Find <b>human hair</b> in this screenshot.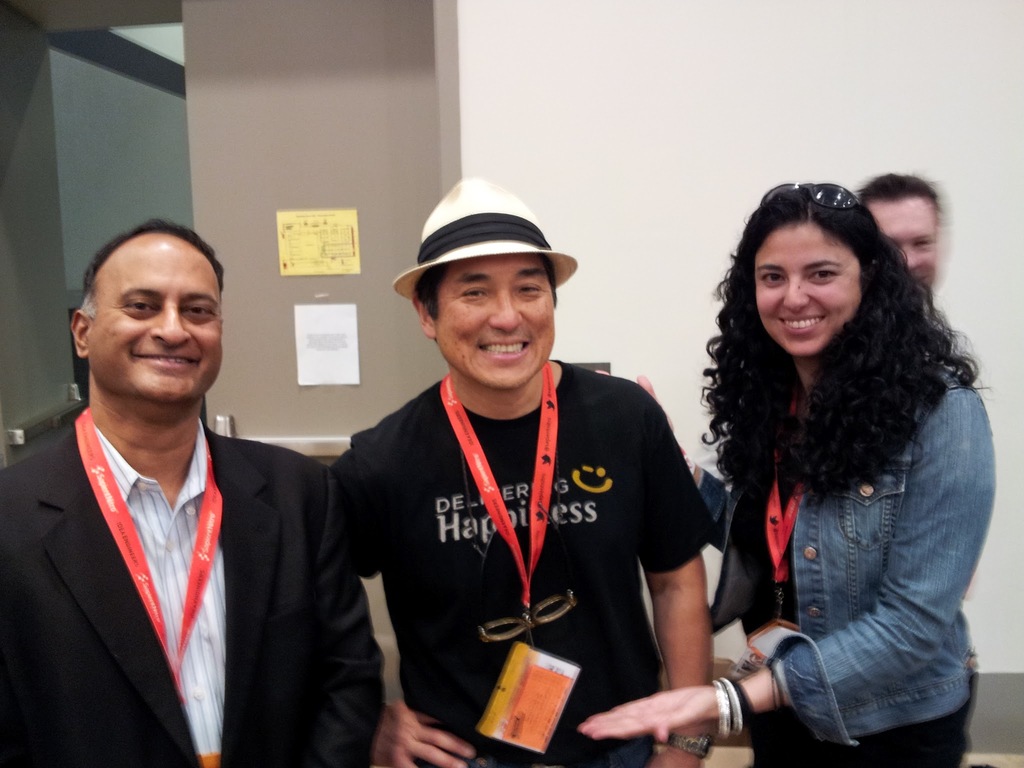
The bounding box for <b>human hair</b> is l=413, t=255, r=558, b=322.
